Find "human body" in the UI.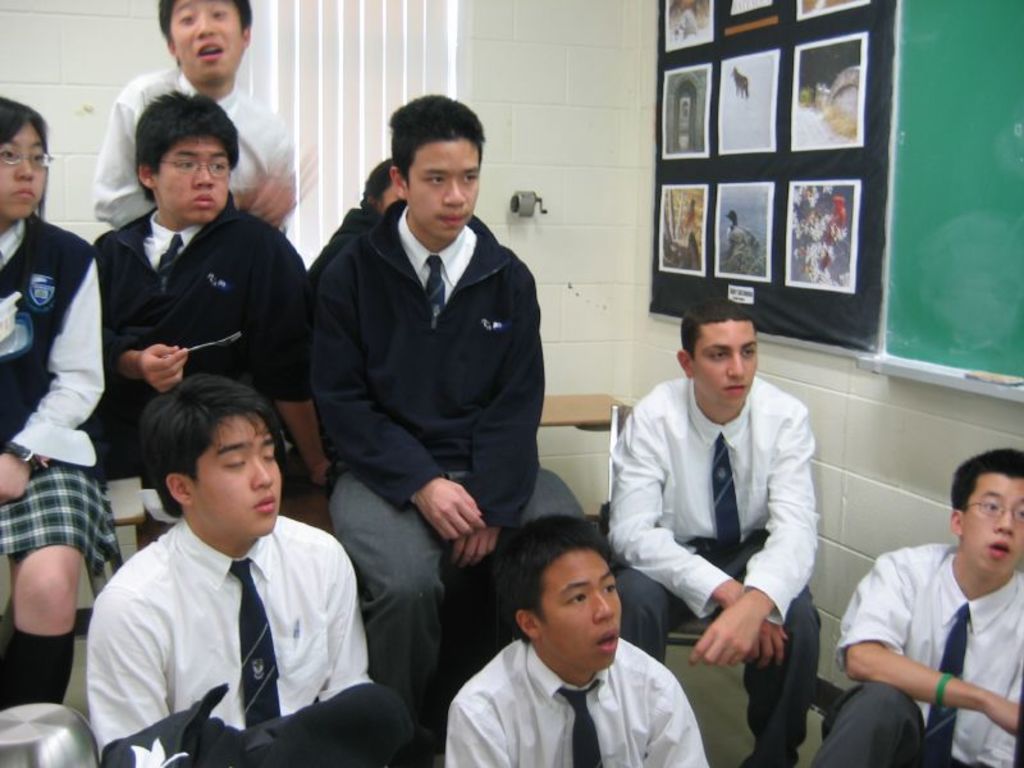
UI element at region(602, 376, 820, 767).
